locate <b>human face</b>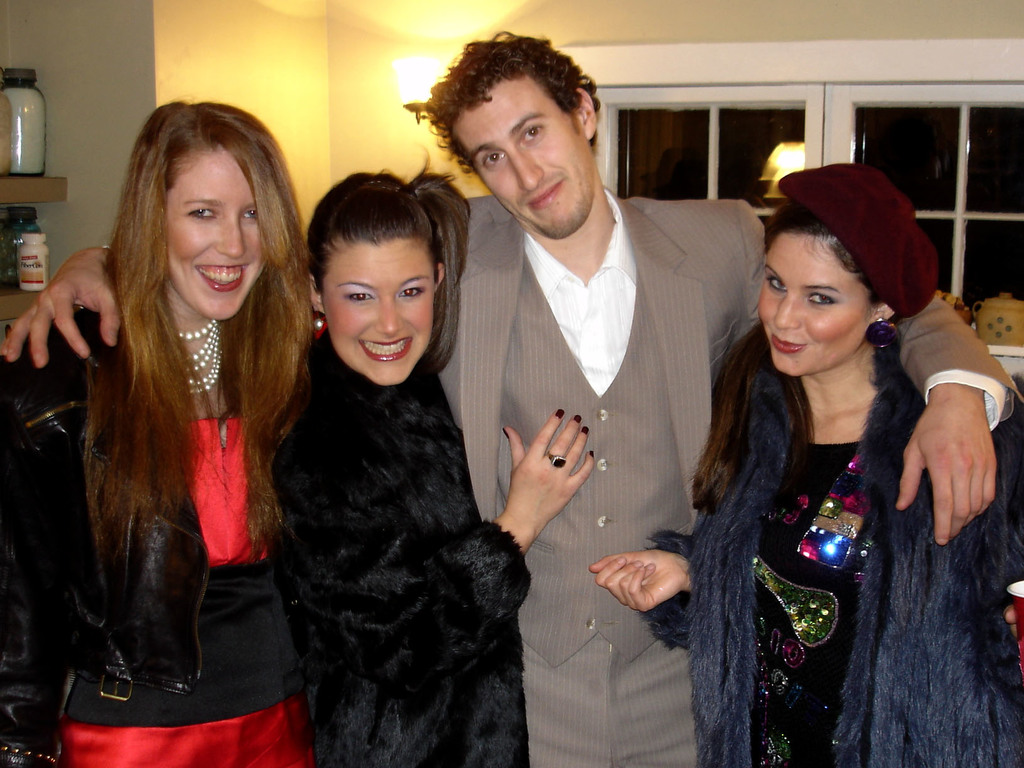
{"x1": 453, "y1": 74, "x2": 589, "y2": 237}
